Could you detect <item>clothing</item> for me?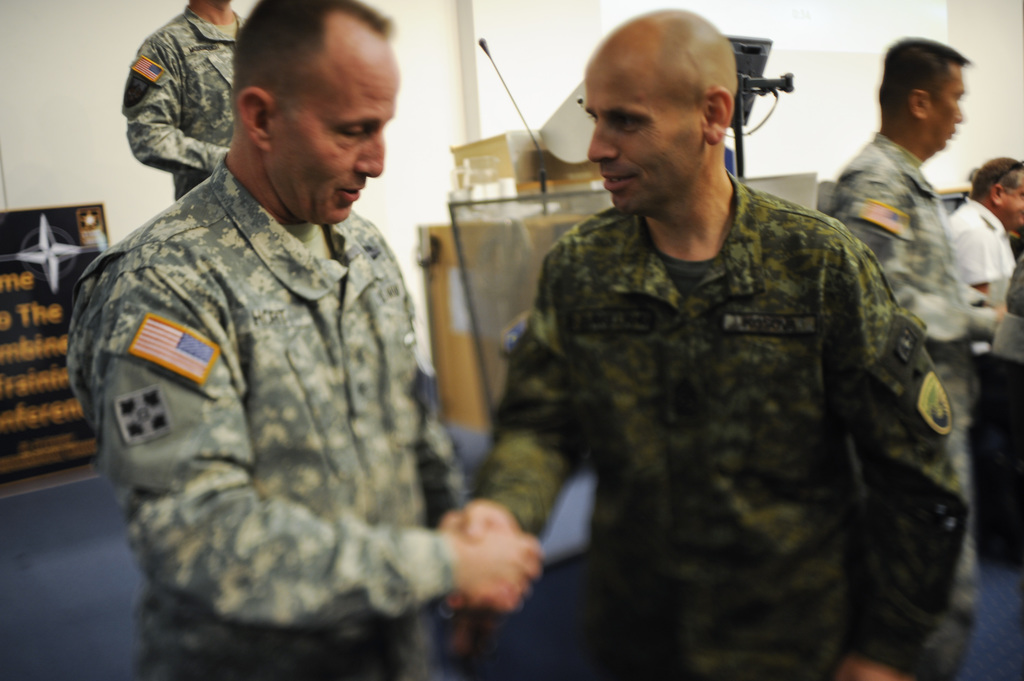
Detection result: (x1=472, y1=166, x2=965, y2=678).
